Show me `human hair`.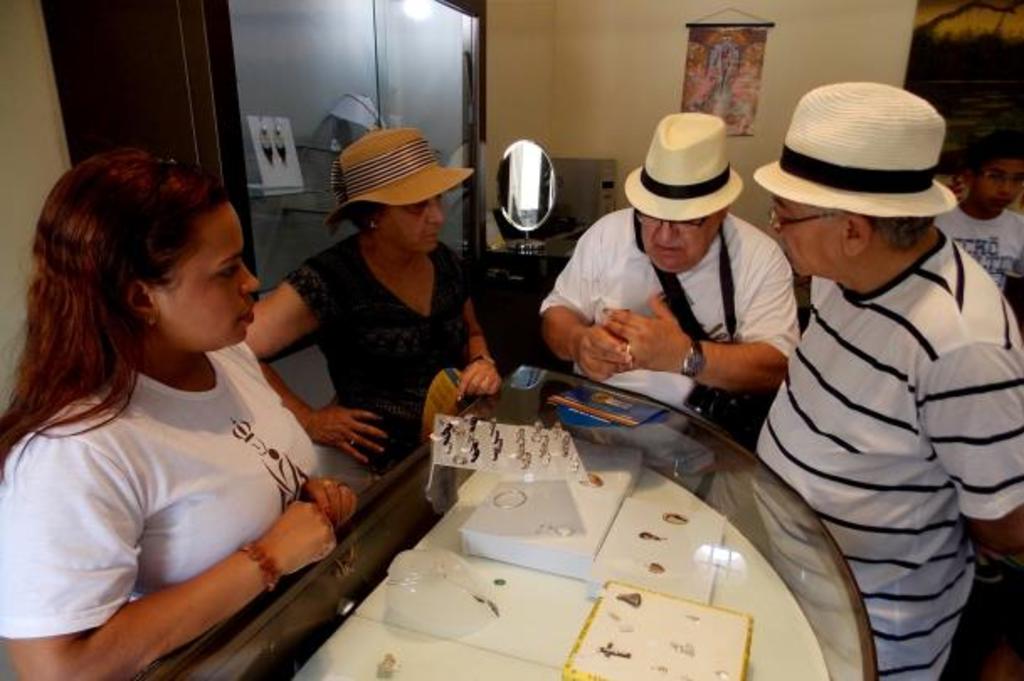
`human hair` is here: (left=957, top=128, right=1022, bottom=185).
